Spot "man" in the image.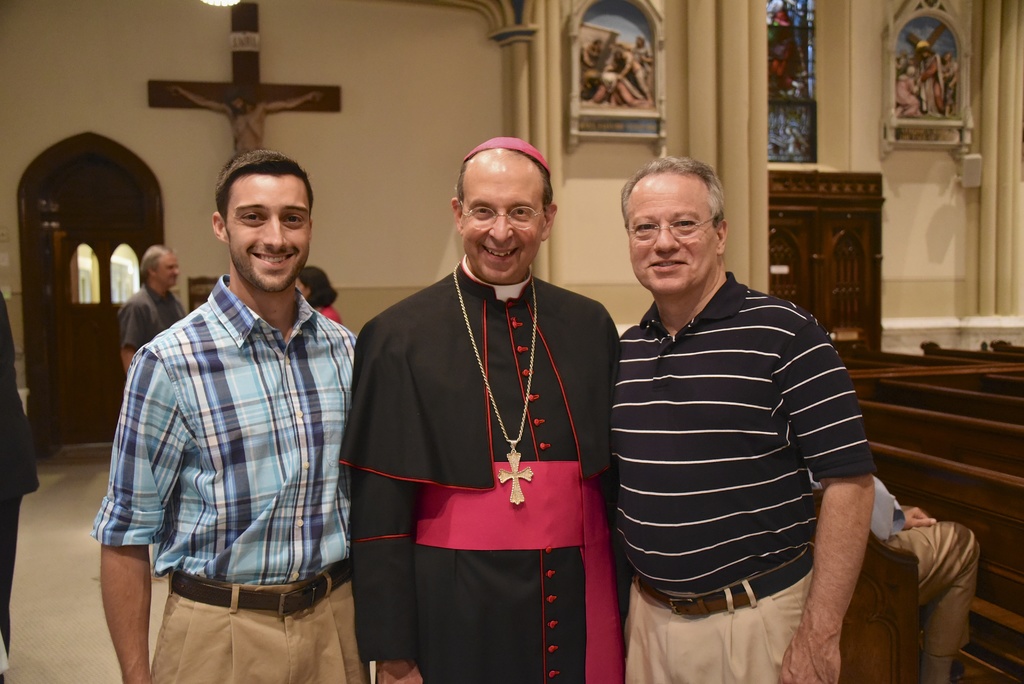
"man" found at 0 293 41 683.
